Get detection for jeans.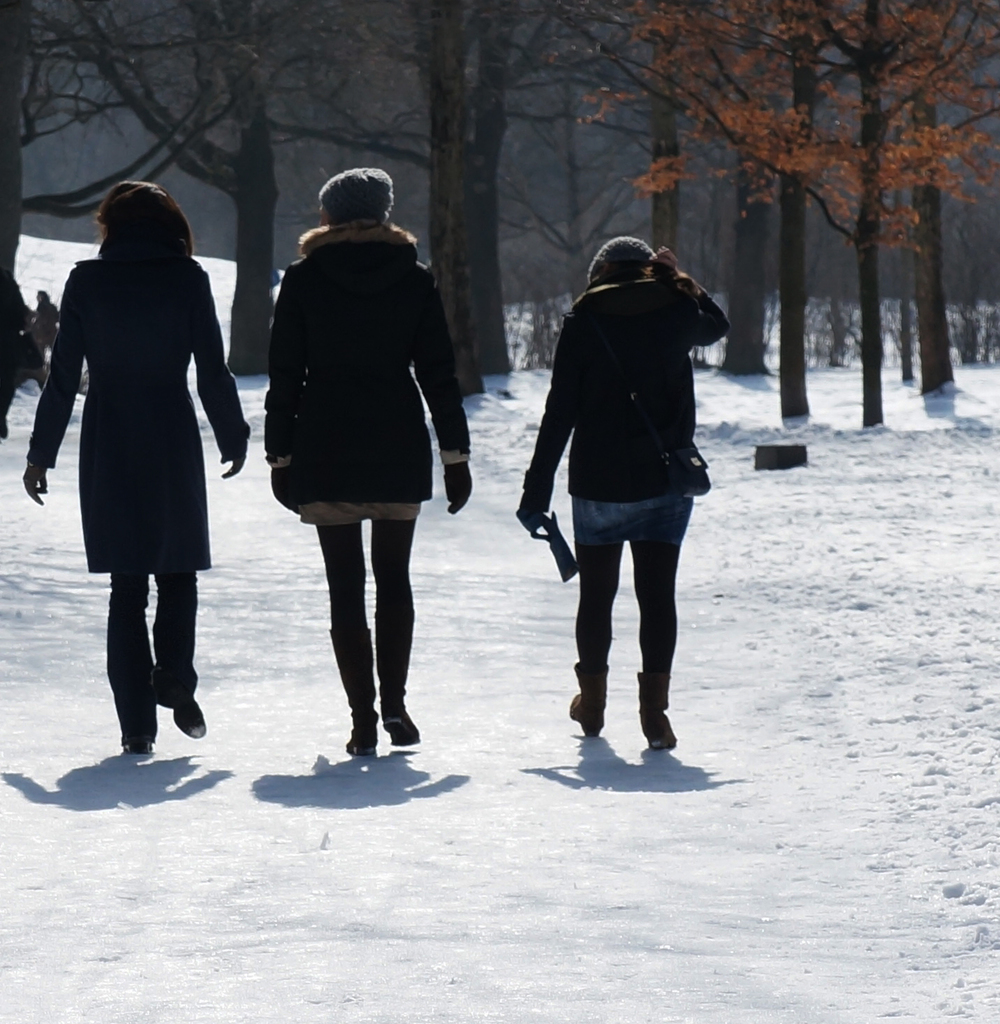
Detection: (x1=301, y1=509, x2=418, y2=712).
